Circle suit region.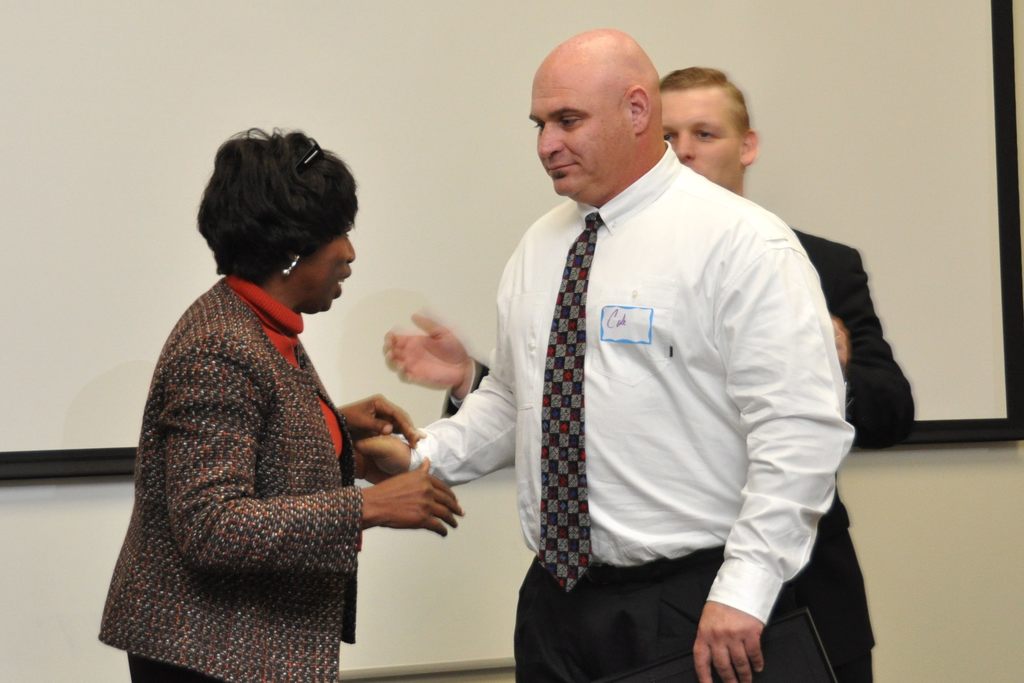
Region: [395,140,855,682].
